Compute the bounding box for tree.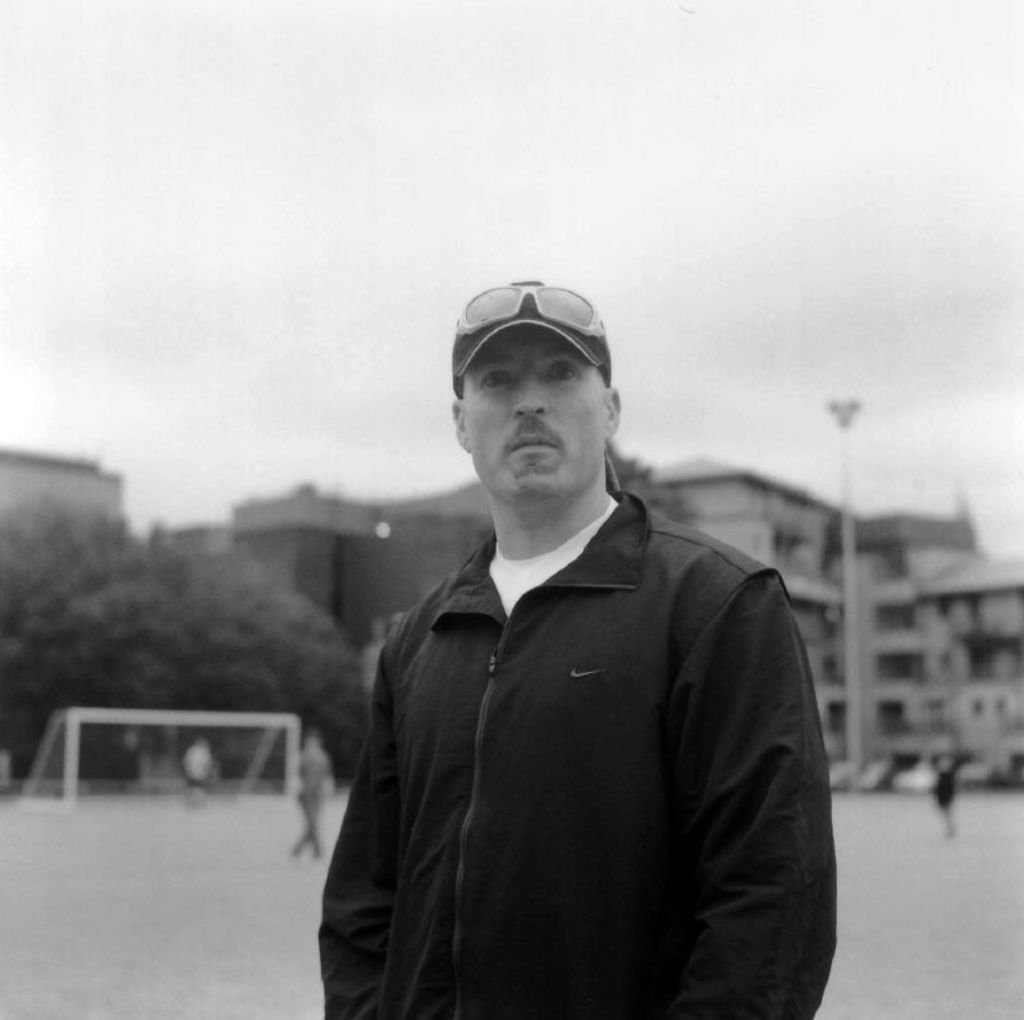
rect(0, 481, 224, 782).
